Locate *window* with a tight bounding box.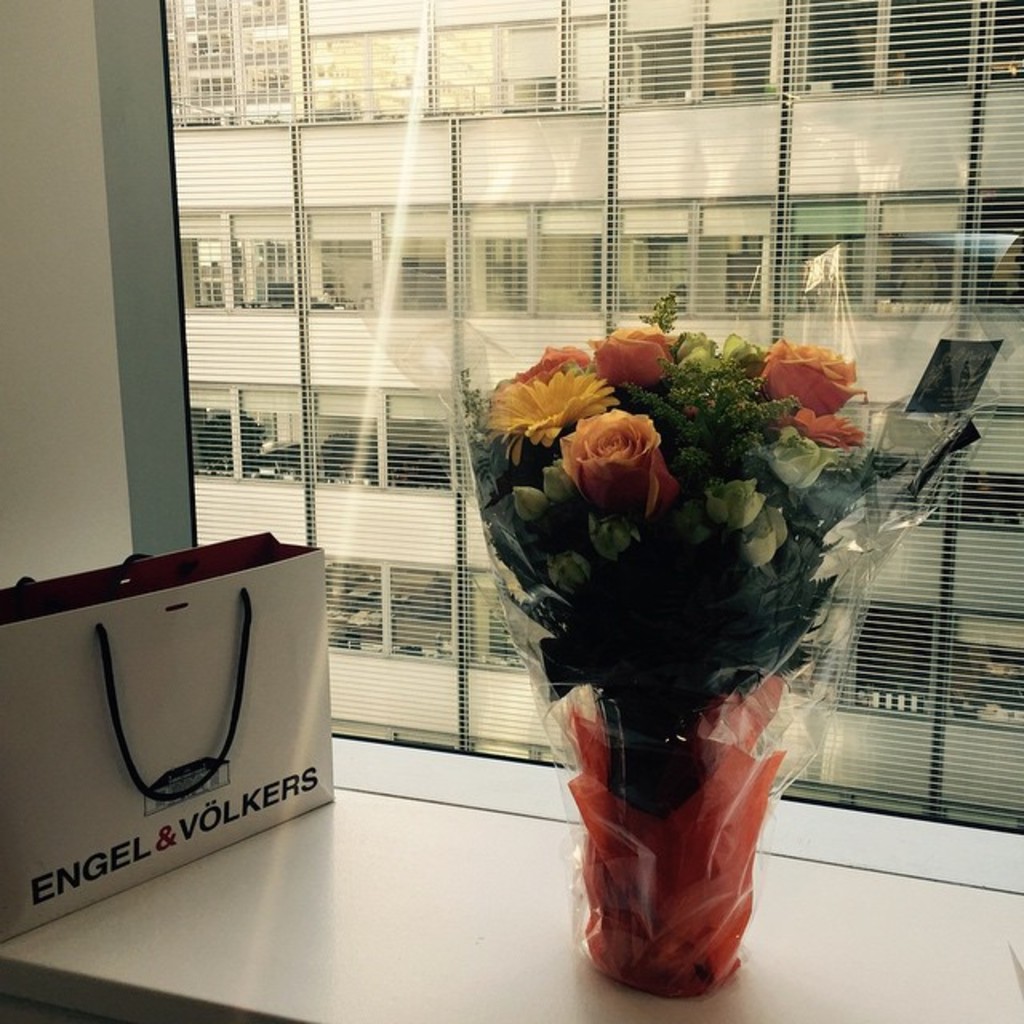
box(298, 203, 371, 312).
